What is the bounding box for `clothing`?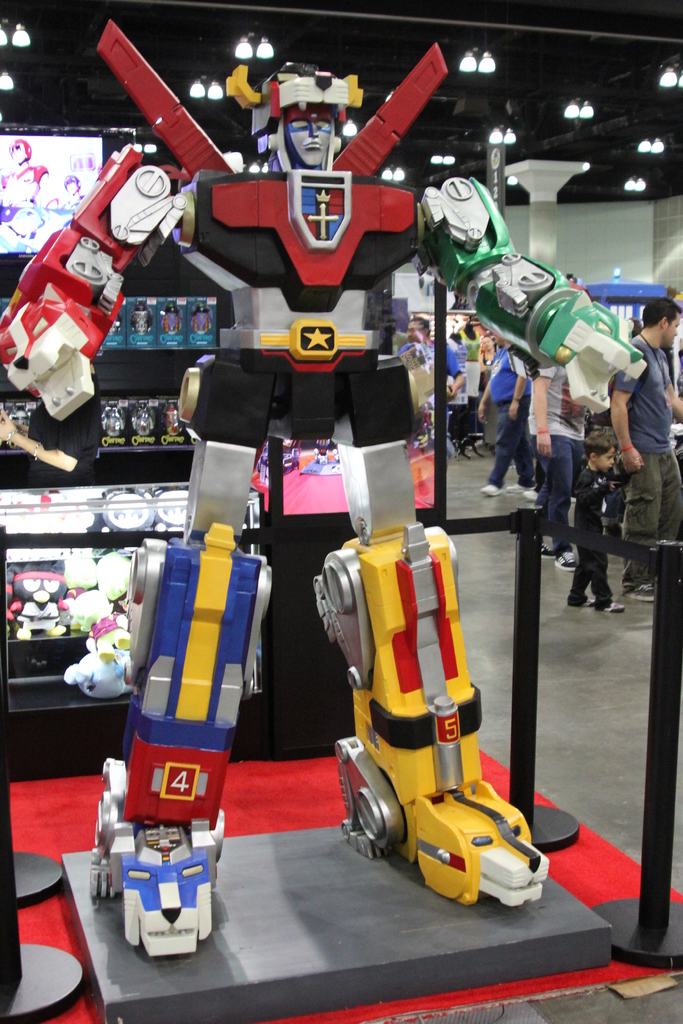
{"x1": 576, "y1": 455, "x2": 625, "y2": 630}.
